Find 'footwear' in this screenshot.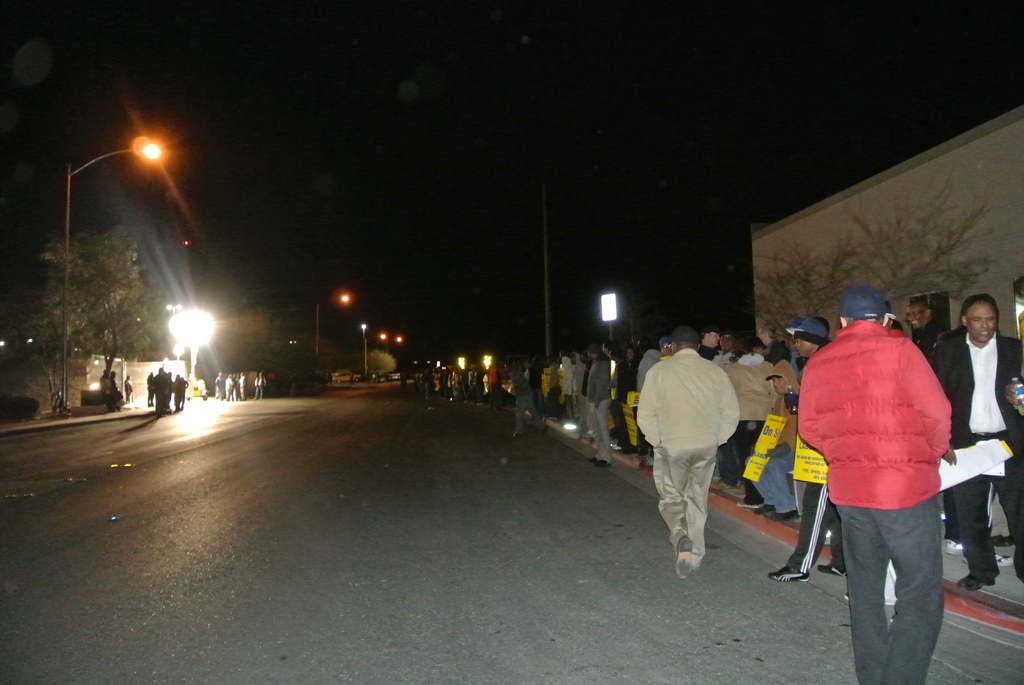
The bounding box for 'footwear' is [755,504,799,523].
